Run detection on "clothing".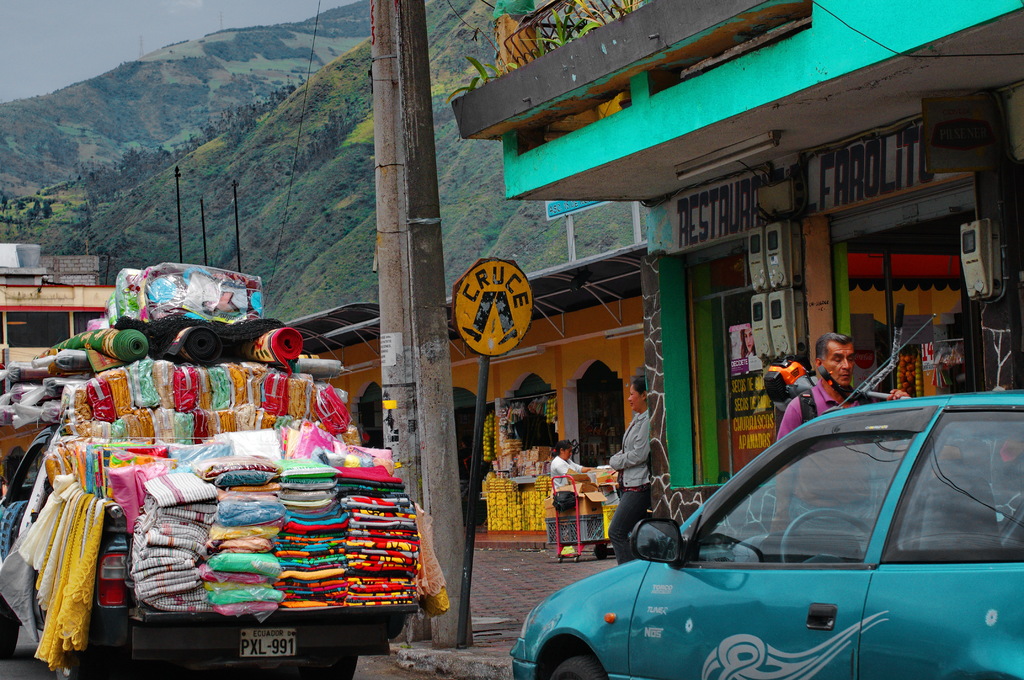
Result: locate(609, 486, 649, 560).
